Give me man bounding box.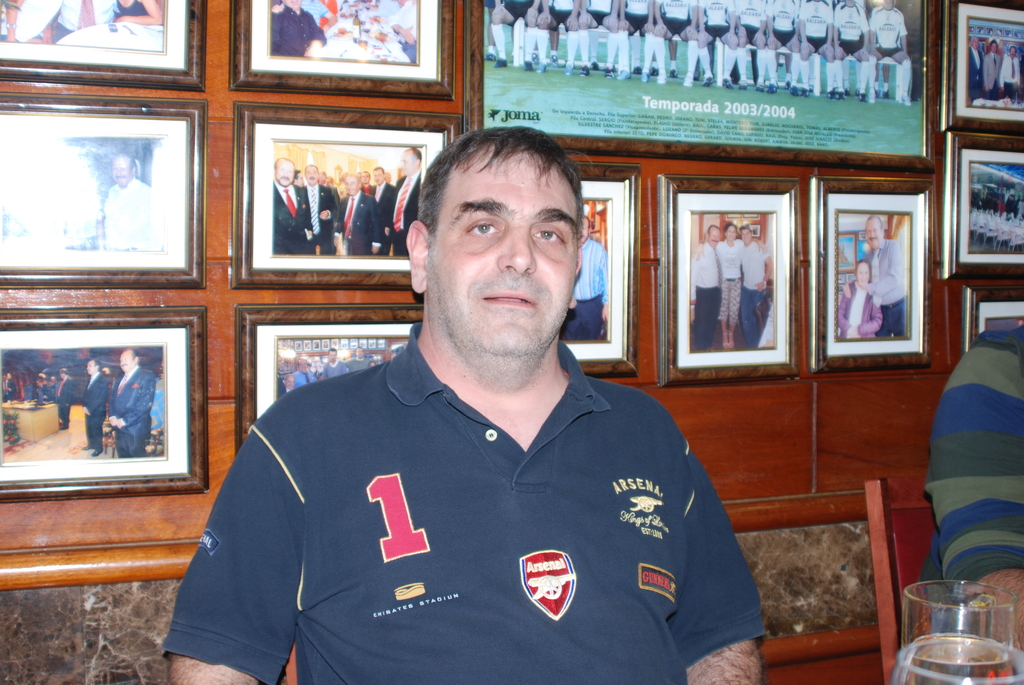
(108,345,164,459).
